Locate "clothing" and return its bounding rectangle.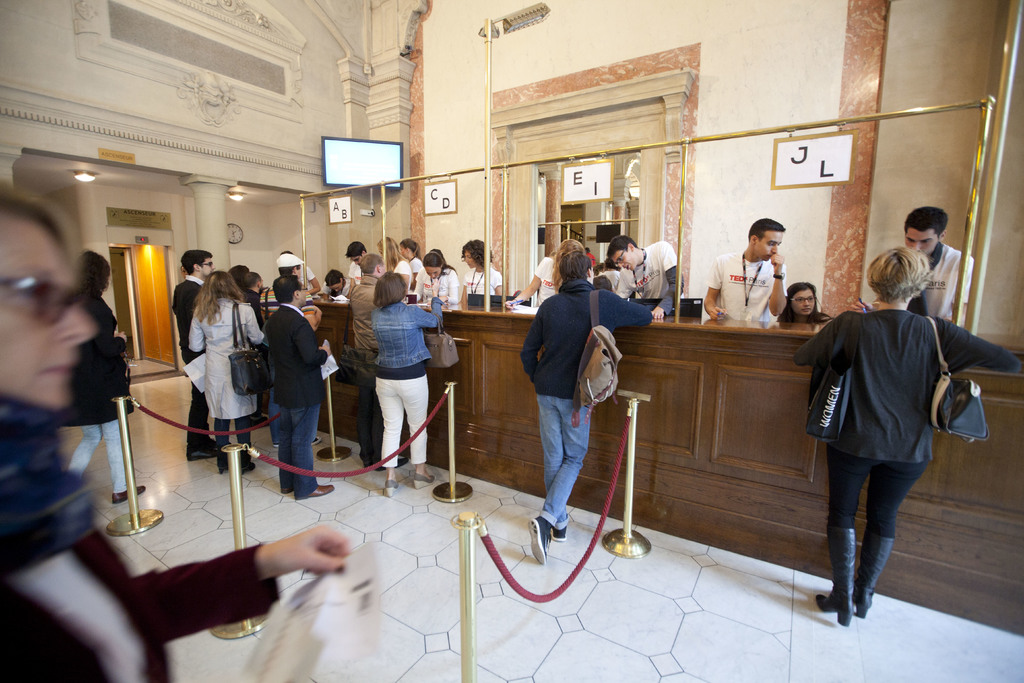
(422,267,464,299).
